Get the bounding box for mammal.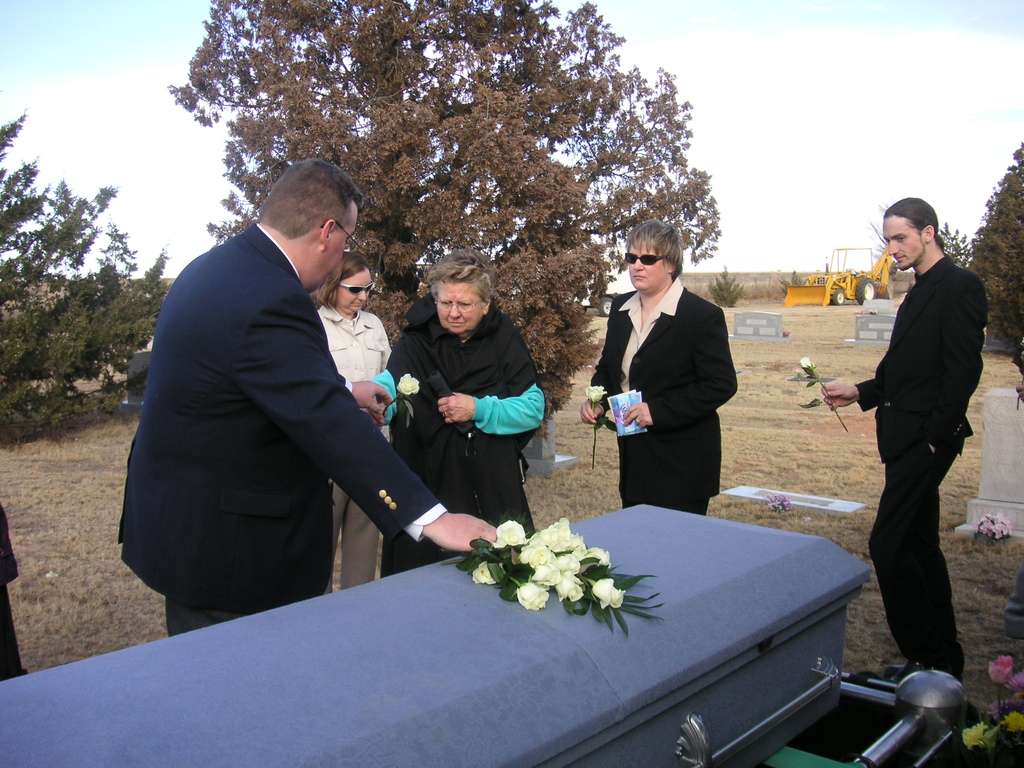
(844,181,996,693).
